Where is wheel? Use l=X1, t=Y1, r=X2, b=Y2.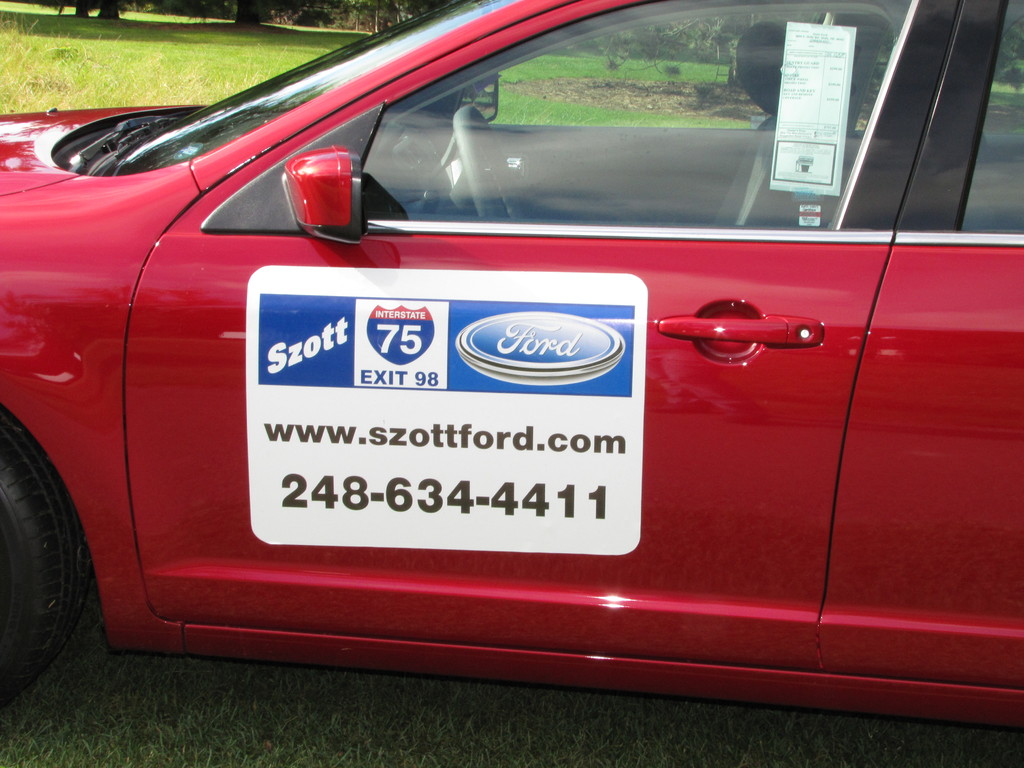
l=455, t=104, r=522, b=221.
